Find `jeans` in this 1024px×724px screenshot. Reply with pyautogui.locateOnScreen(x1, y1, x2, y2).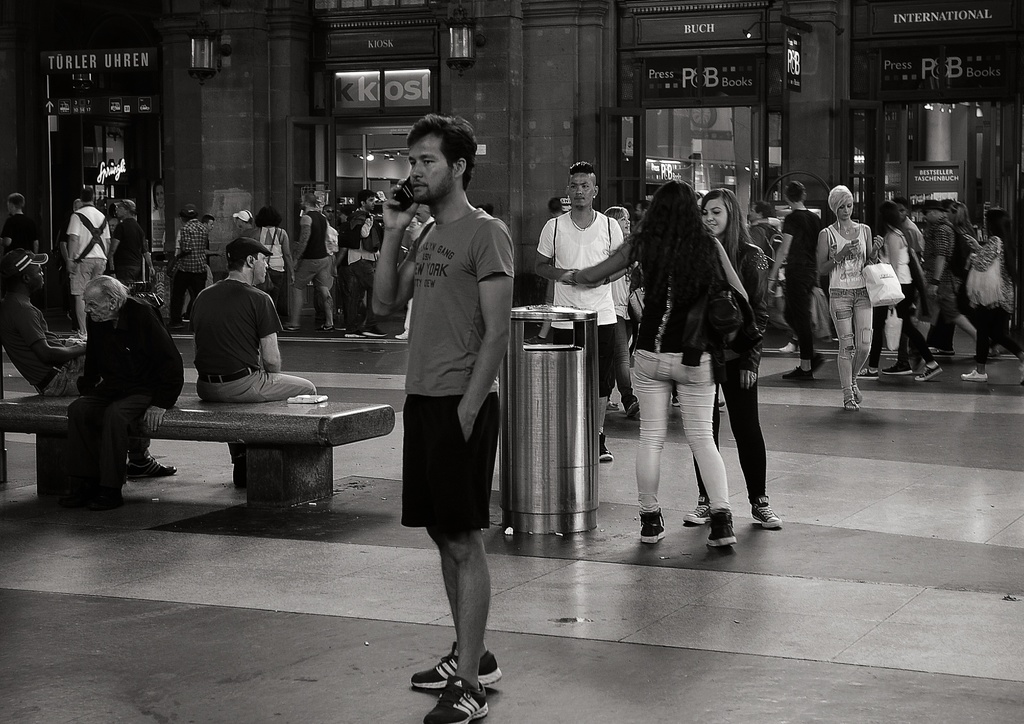
pyautogui.locateOnScreen(828, 296, 876, 402).
